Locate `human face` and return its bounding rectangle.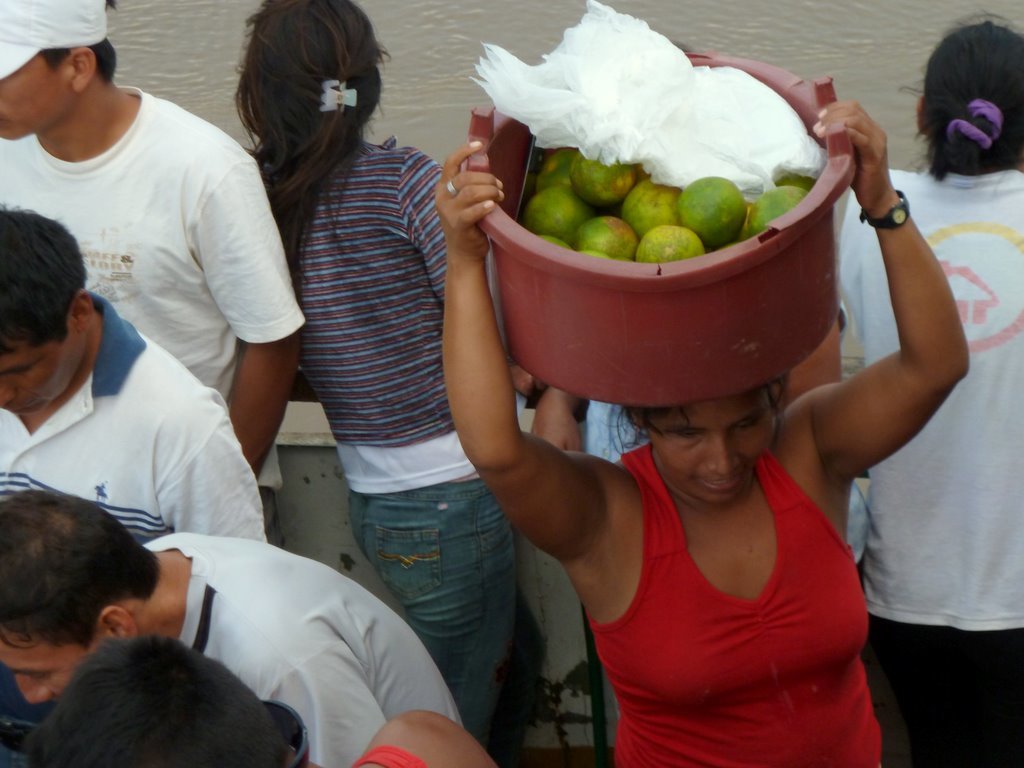
<bbox>646, 386, 774, 504</bbox>.
